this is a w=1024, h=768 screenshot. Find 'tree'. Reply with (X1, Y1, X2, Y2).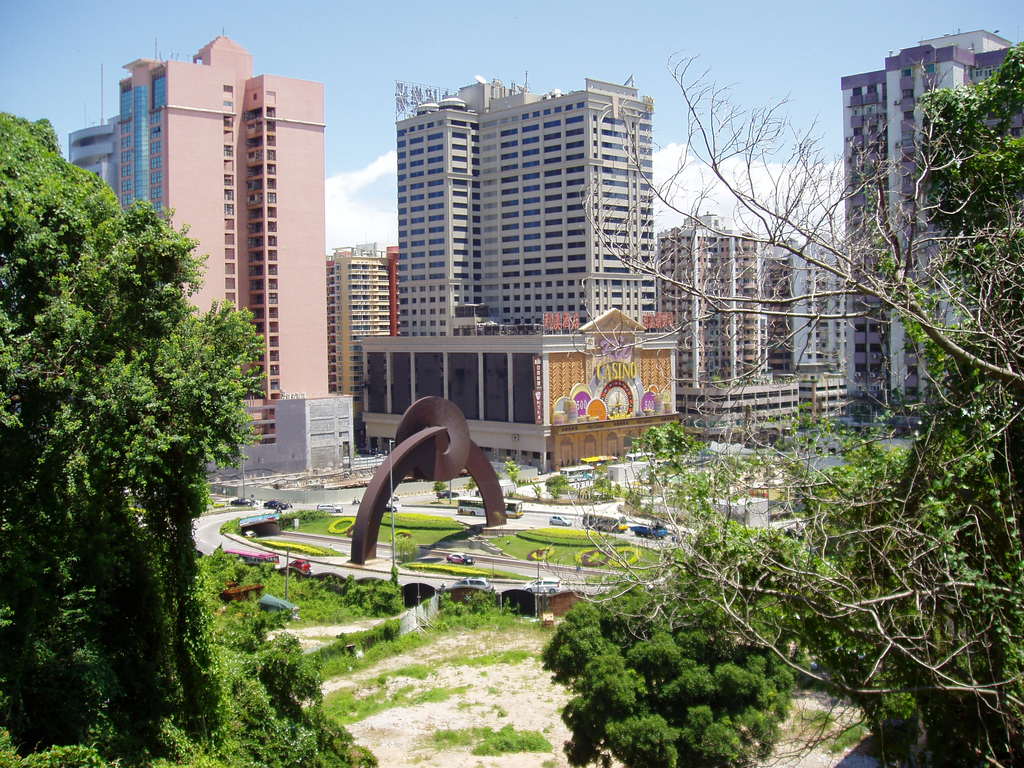
(19, 104, 248, 701).
